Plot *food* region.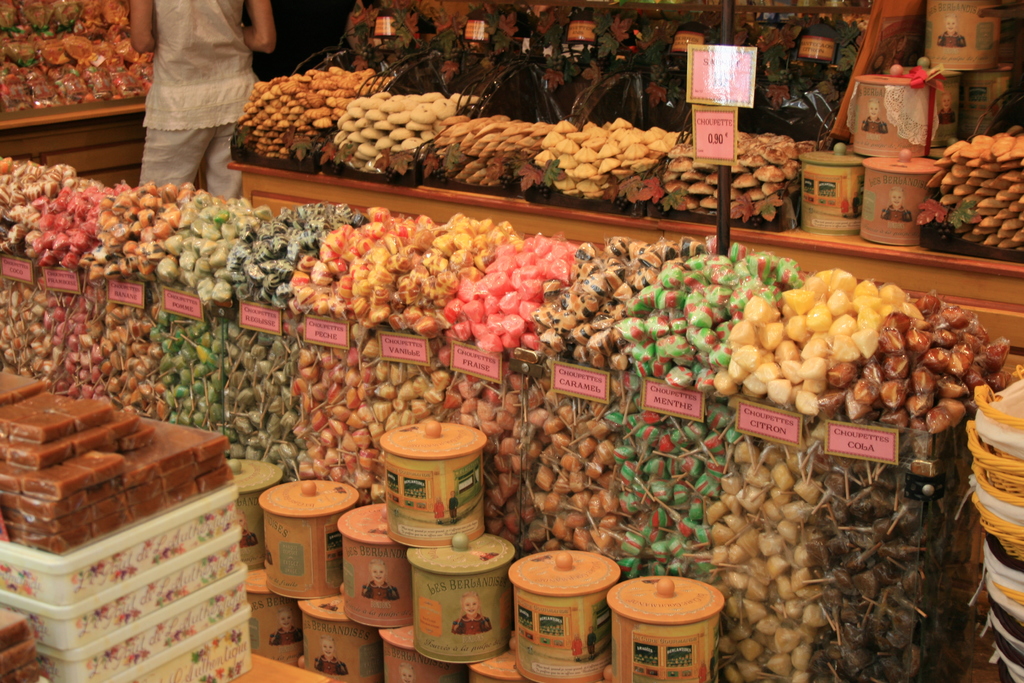
Plotted at (228, 194, 365, 313).
